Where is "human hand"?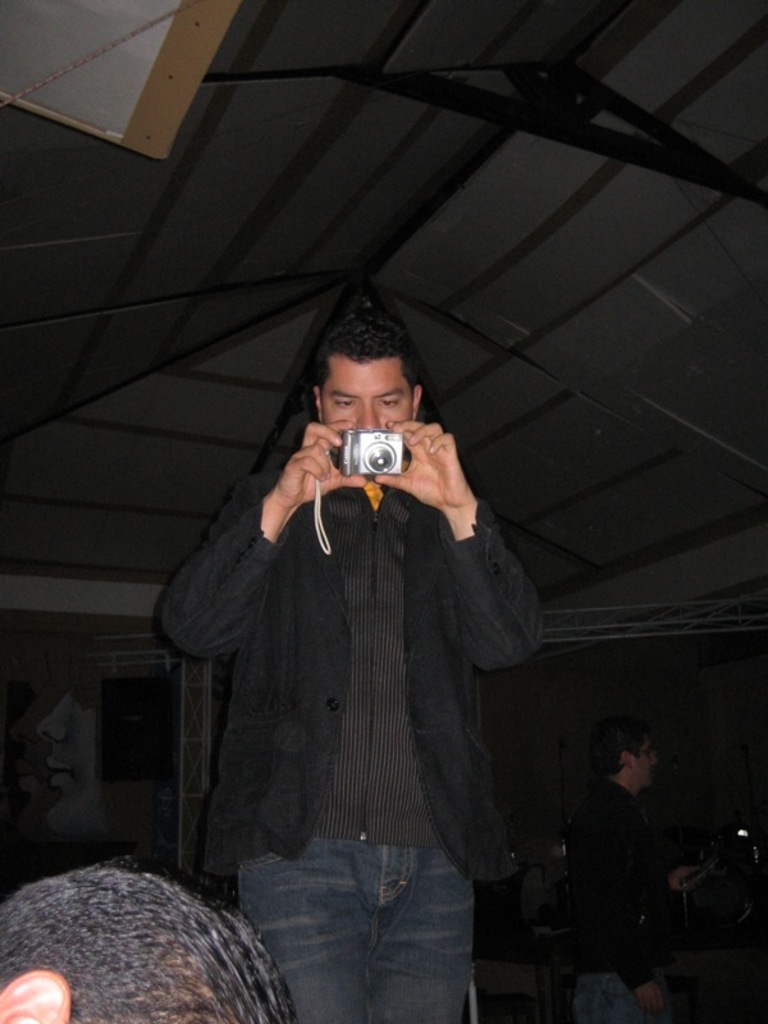
[x1=275, y1=420, x2=367, y2=508].
